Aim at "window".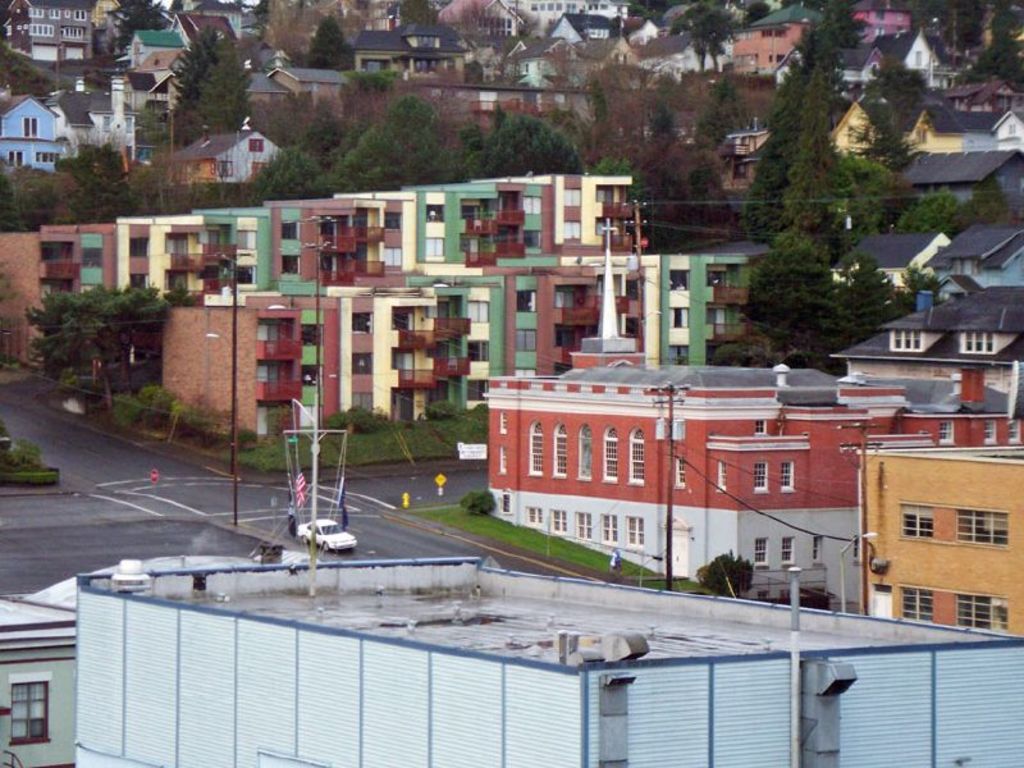
Aimed at bbox=[899, 506, 1009, 549].
